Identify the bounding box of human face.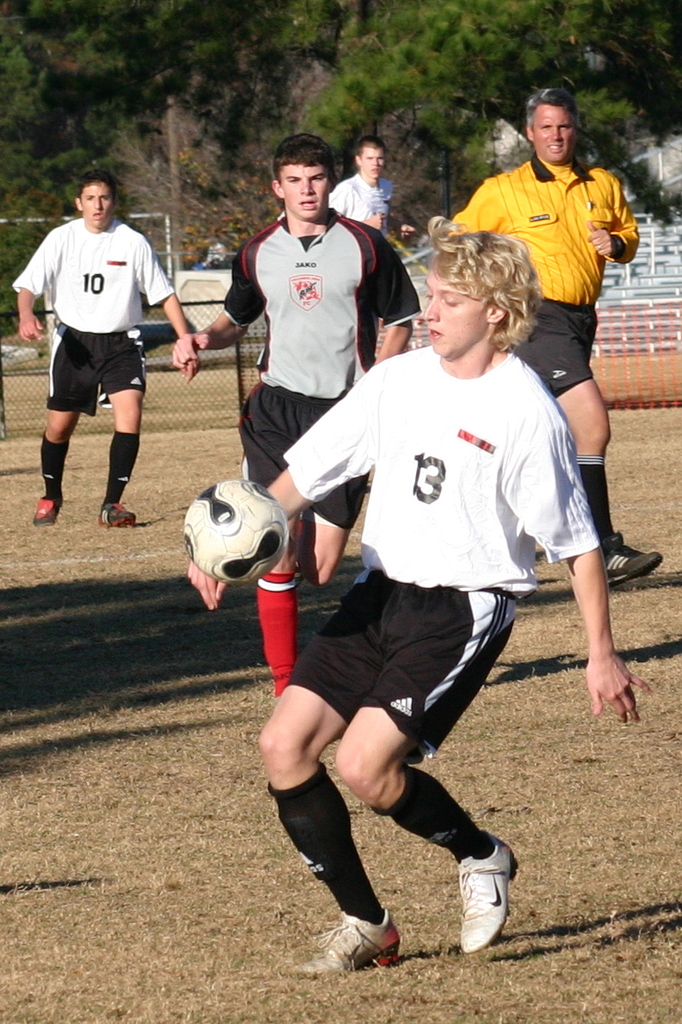
[84,184,111,226].
